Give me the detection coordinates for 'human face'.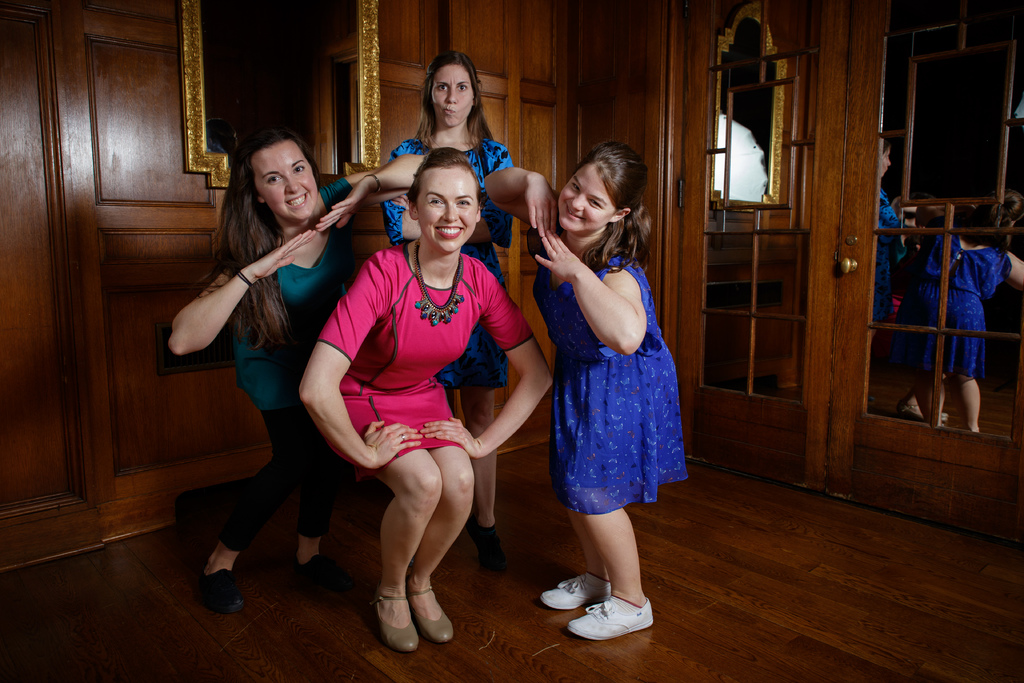
bbox(416, 165, 479, 249).
